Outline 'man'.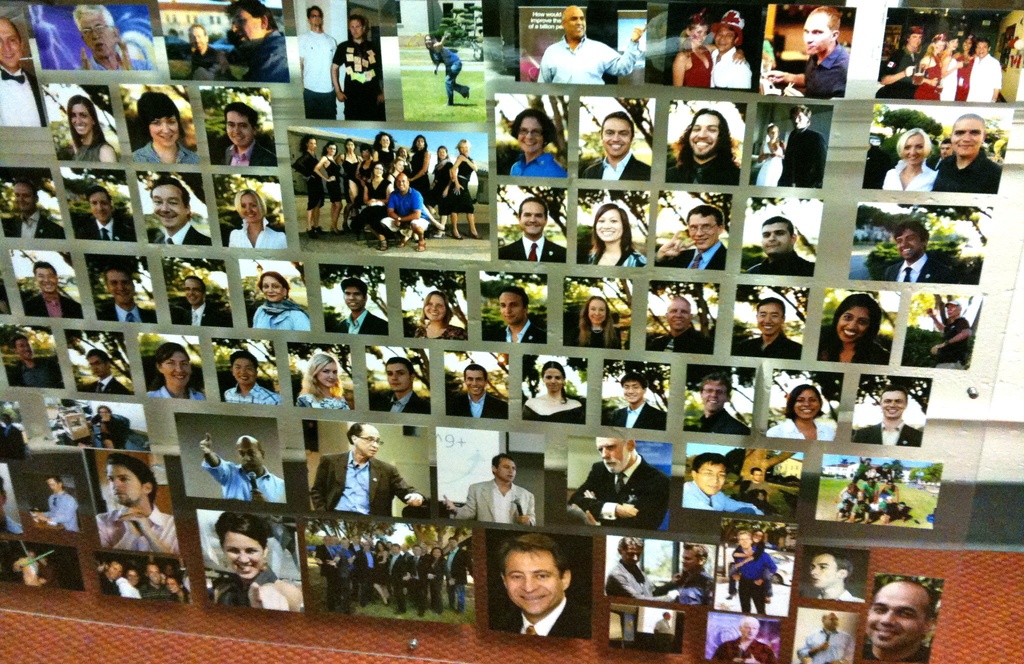
Outline: x1=25, y1=471, x2=77, y2=538.
